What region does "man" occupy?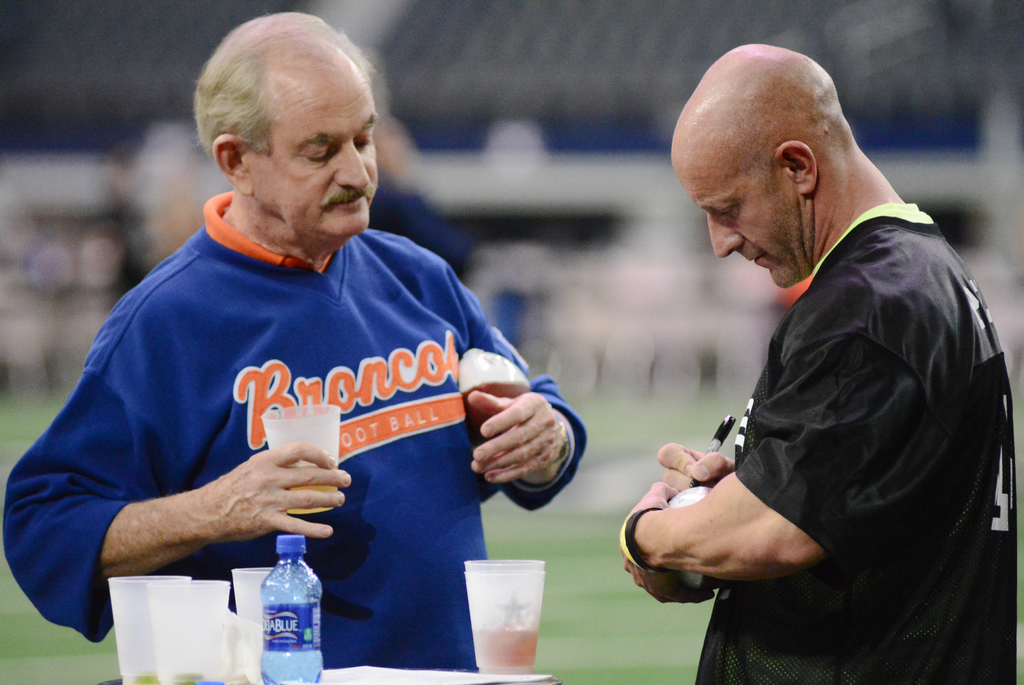
select_region(625, 52, 1020, 669).
